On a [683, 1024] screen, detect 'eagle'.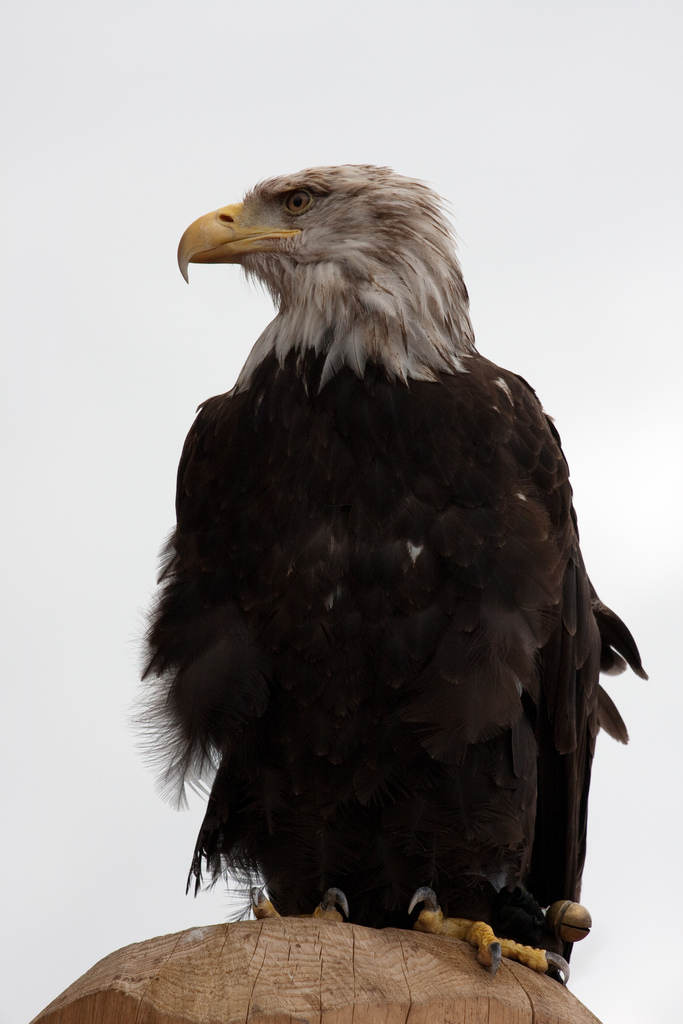
l=136, t=140, r=644, b=985.
